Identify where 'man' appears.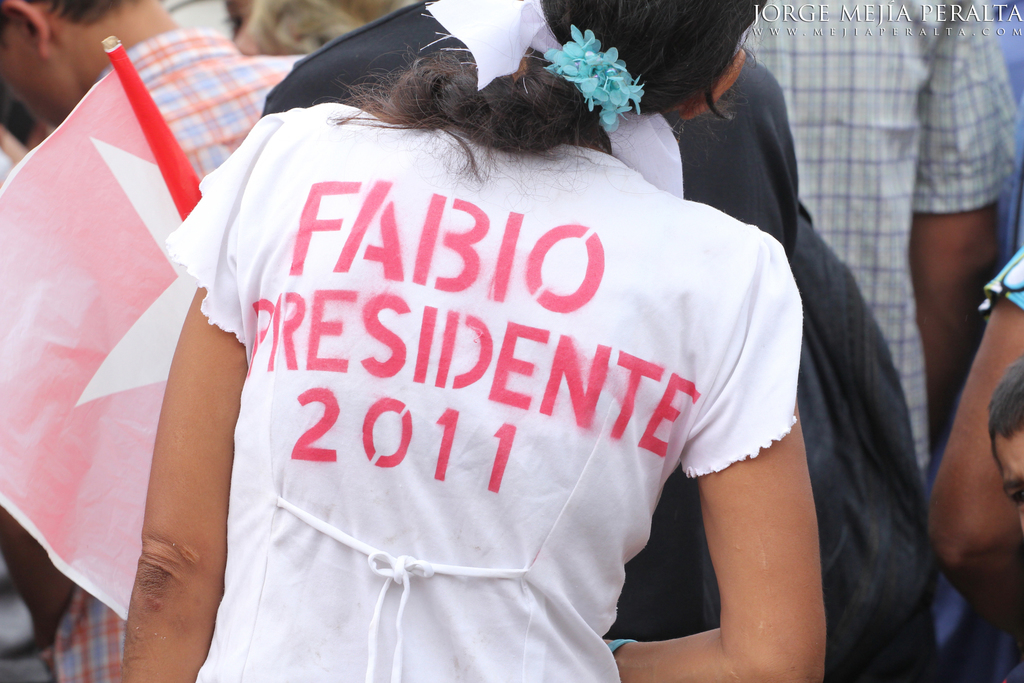
Appears at 257, 0, 796, 641.
